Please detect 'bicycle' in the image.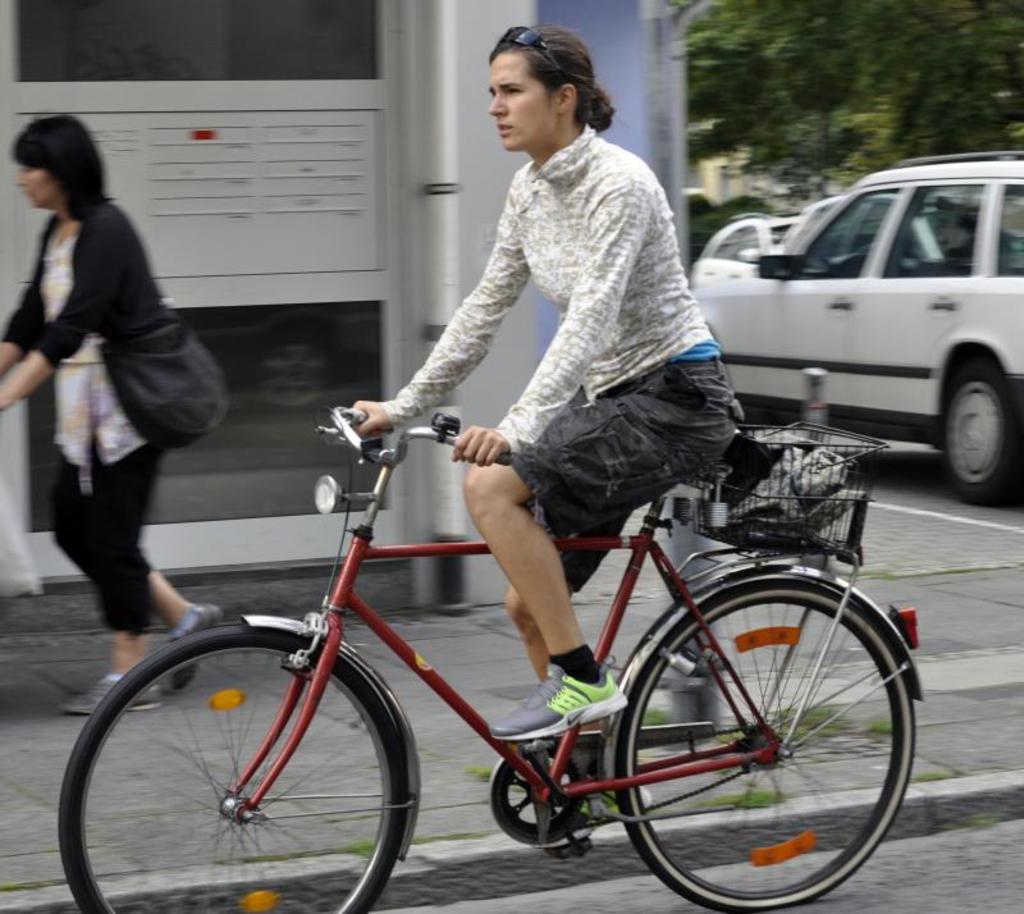
<box>45,389,938,901</box>.
